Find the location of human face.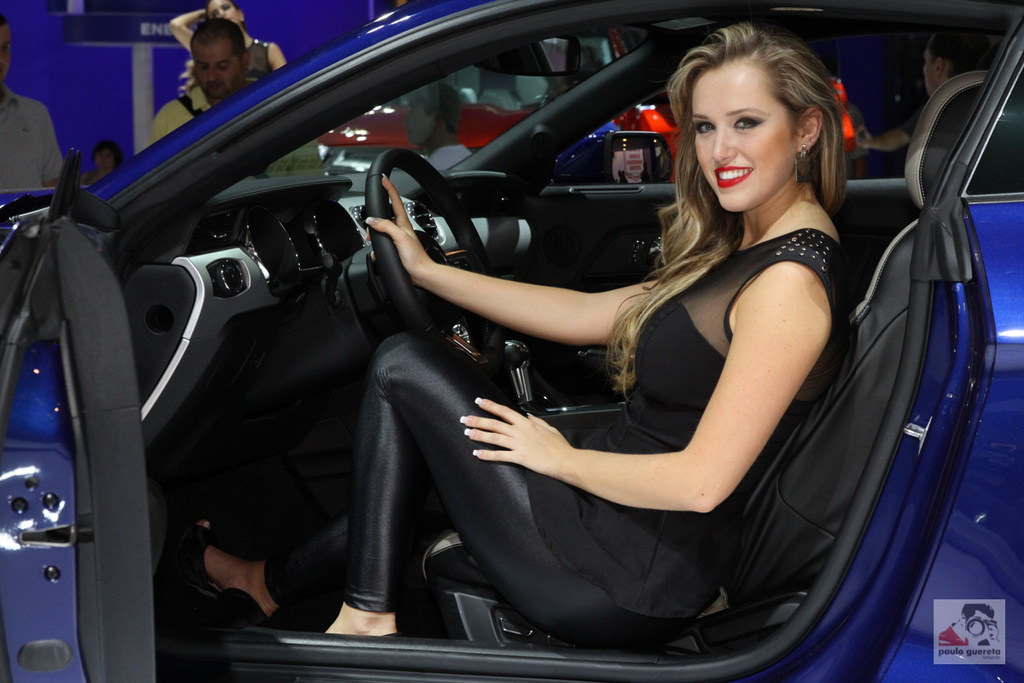
Location: select_region(190, 35, 239, 104).
